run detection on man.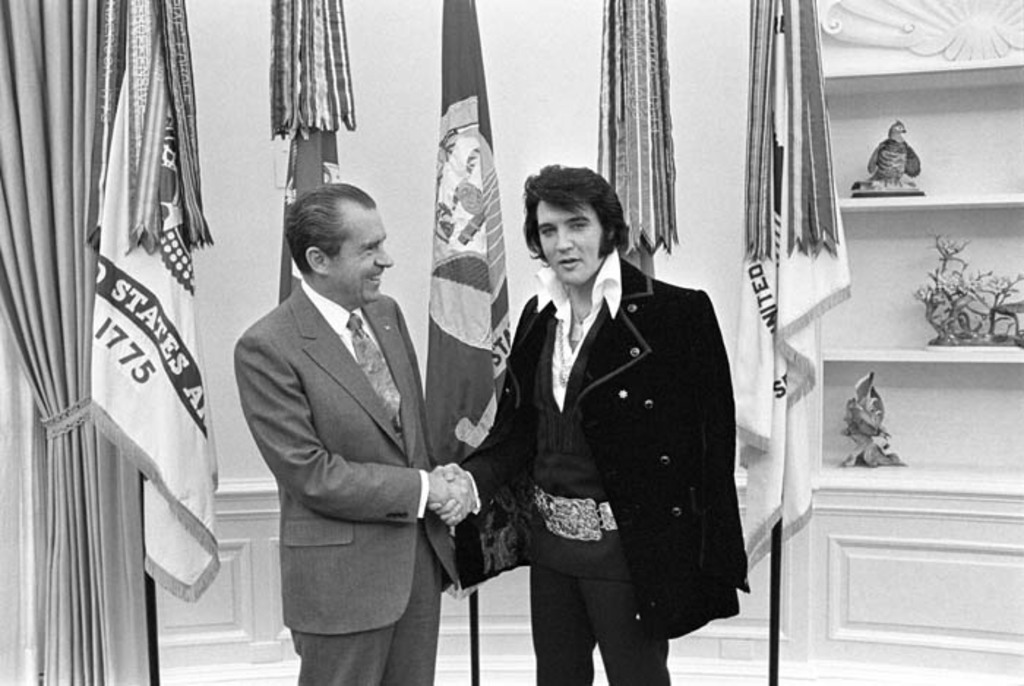
Result: 421:164:759:685.
